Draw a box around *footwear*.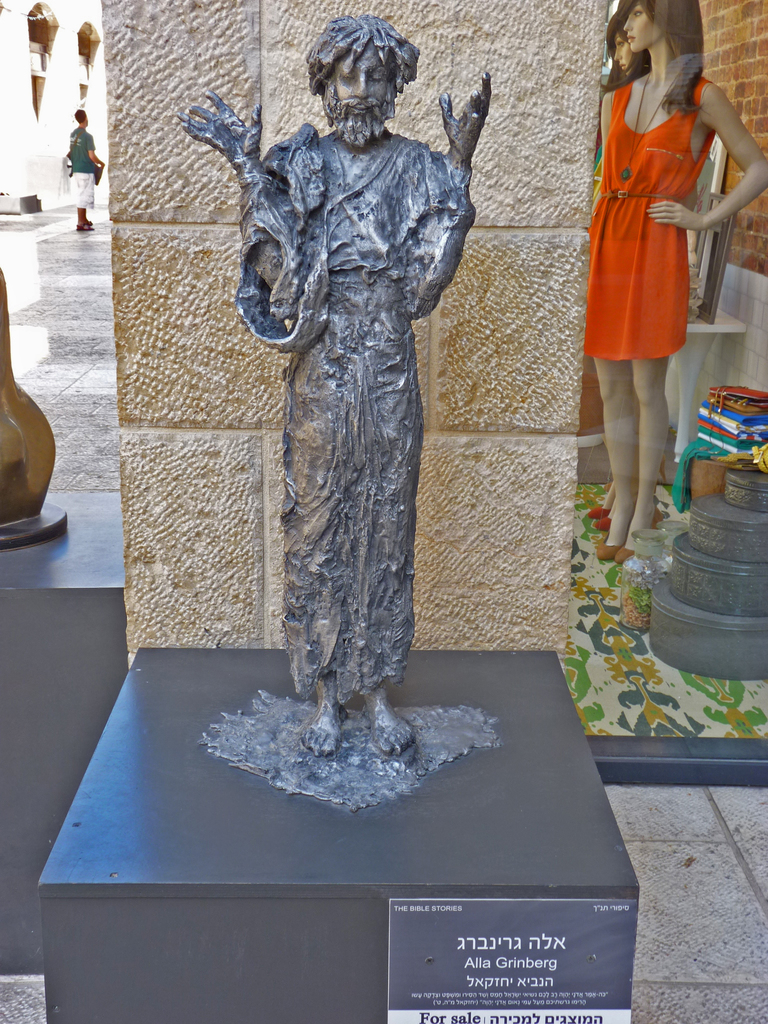
detection(587, 505, 615, 519).
